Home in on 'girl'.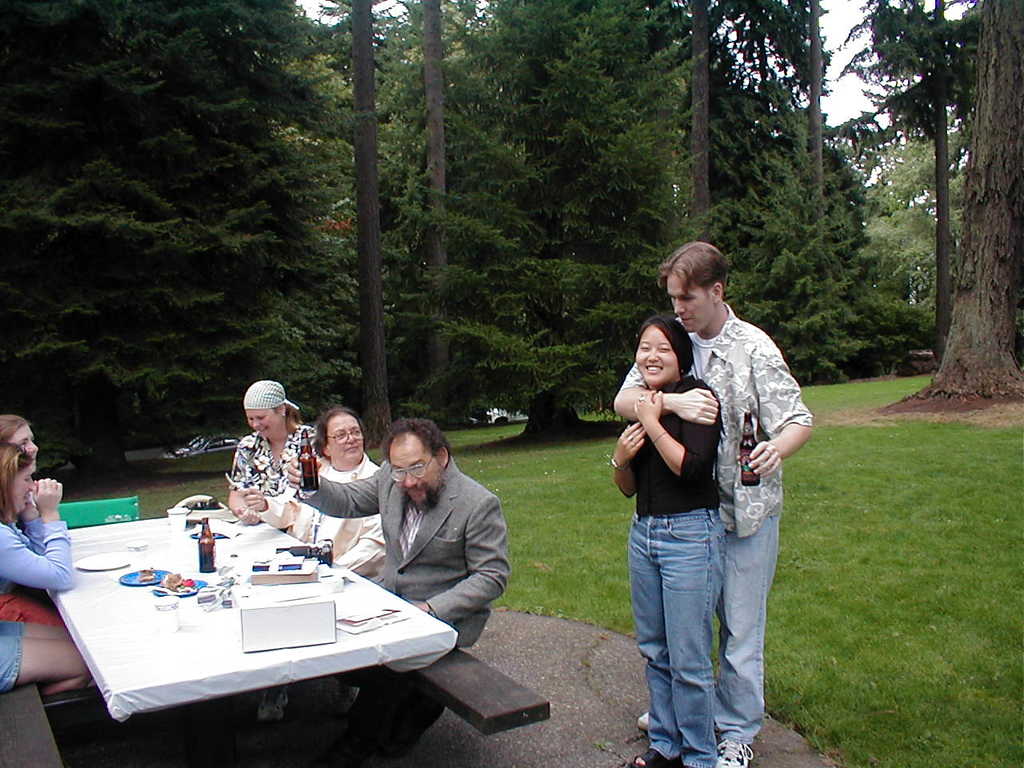
Homed in at l=610, t=316, r=726, b=767.
